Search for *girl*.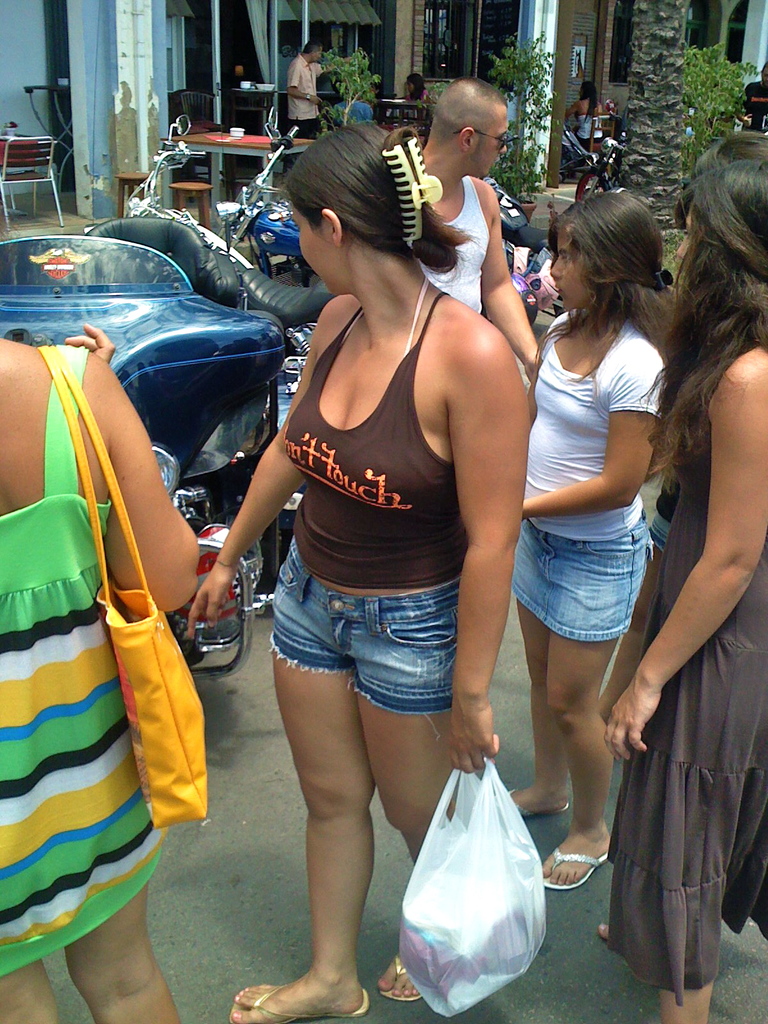
Found at Rect(596, 122, 767, 1023).
